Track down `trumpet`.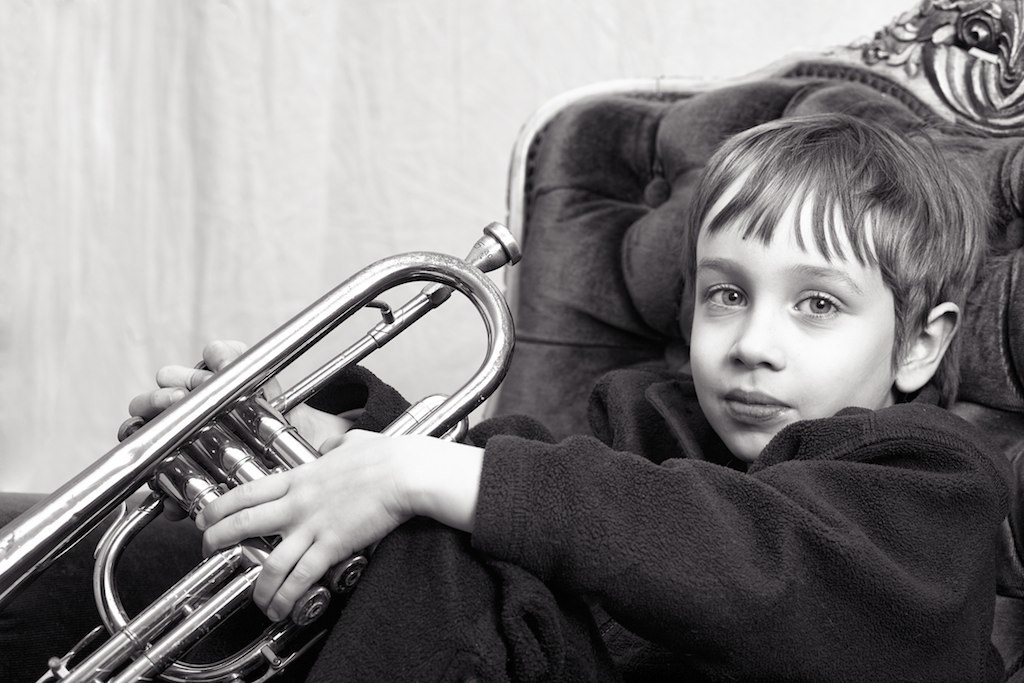
Tracked to {"x1": 4, "y1": 171, "x2": 569, "y2": 680}.
